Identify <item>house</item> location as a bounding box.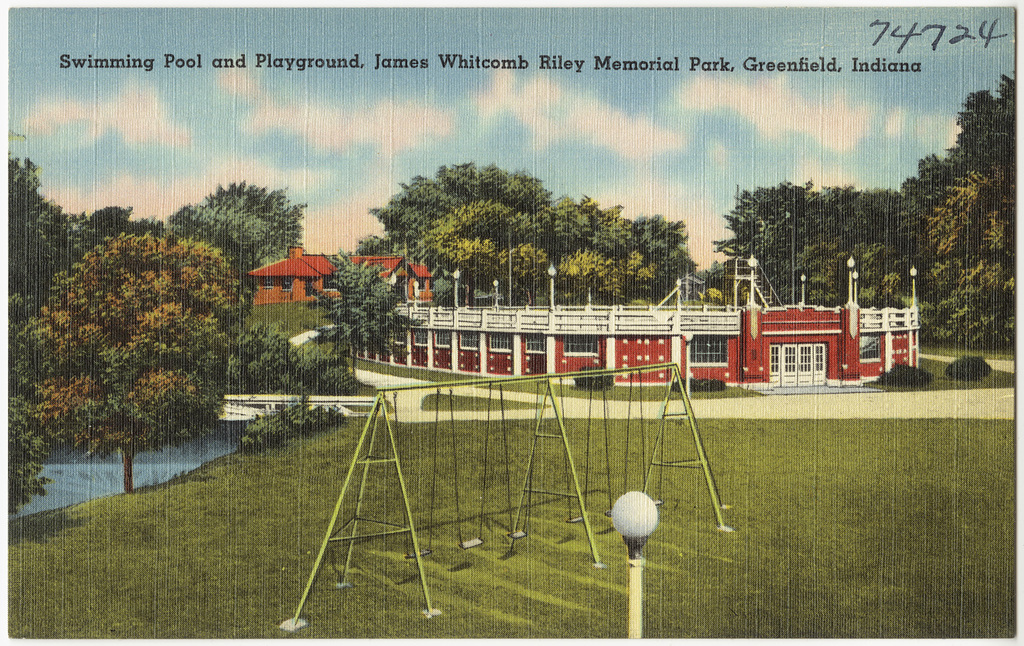
{"left": 353, "top": 304, "right": 939, "bottom": 409}.
